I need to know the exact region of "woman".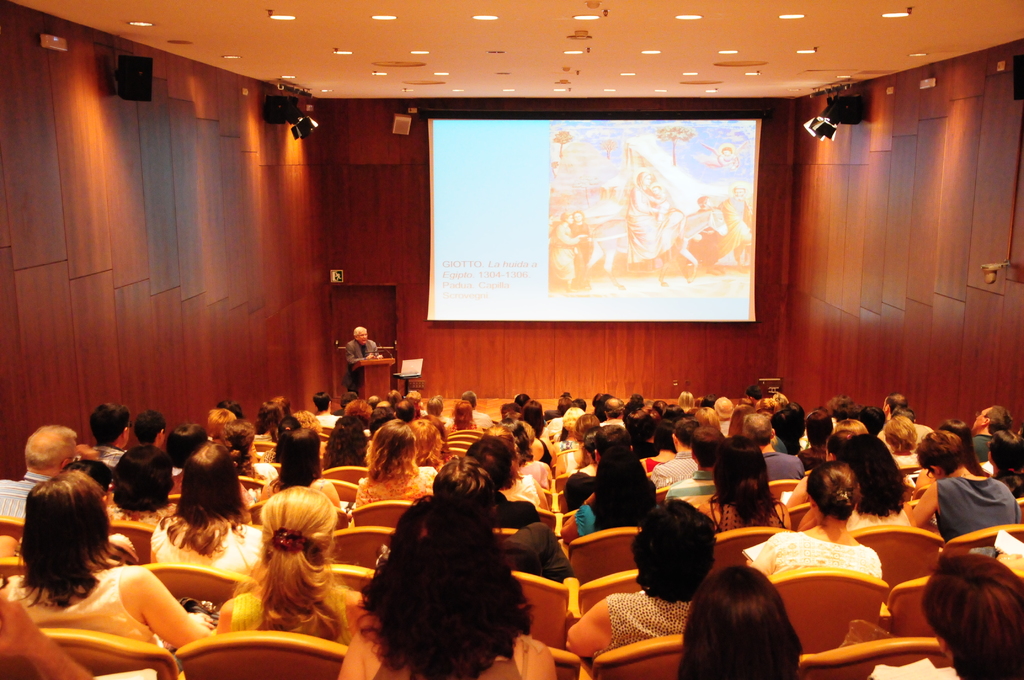
Region: region(700, 441, 798, 524).
